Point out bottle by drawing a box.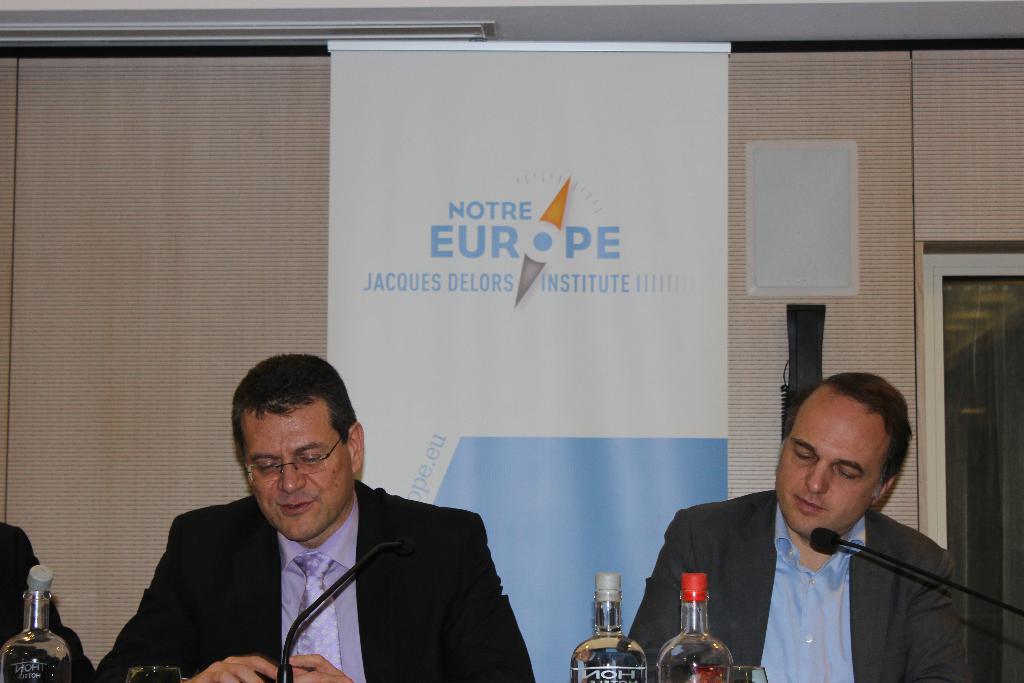
x1=0 y1=566 x2=75 y2=682.
